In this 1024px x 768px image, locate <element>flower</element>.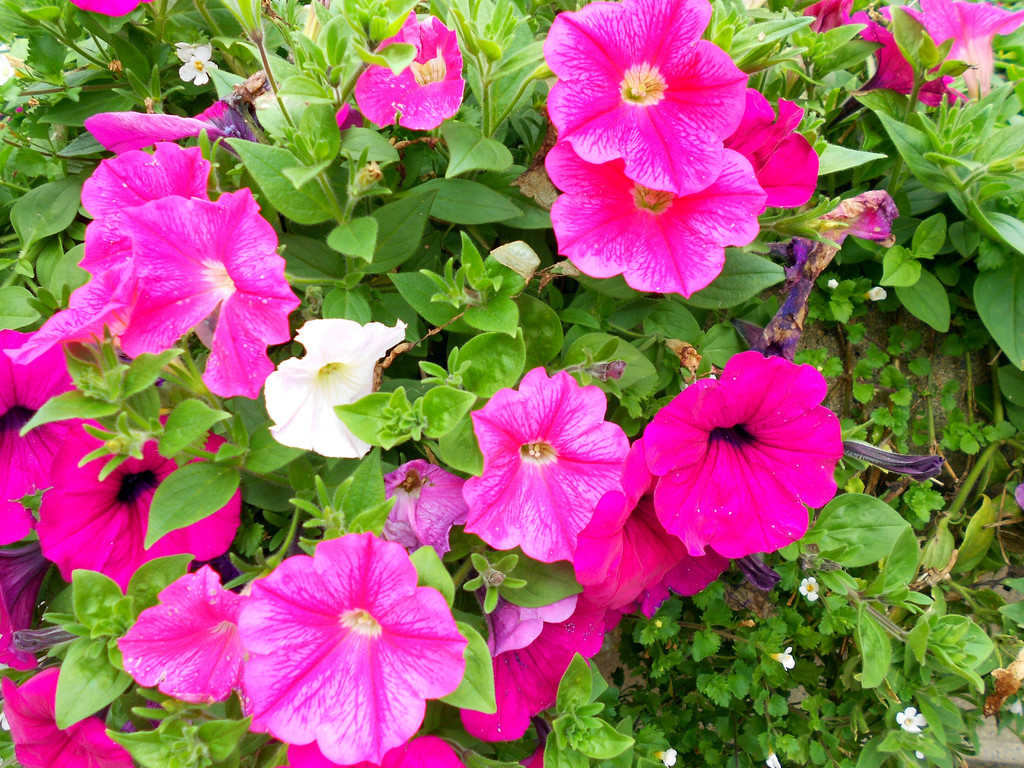
Bounding box: [left=234, top=531, right=468, bottom=767].
